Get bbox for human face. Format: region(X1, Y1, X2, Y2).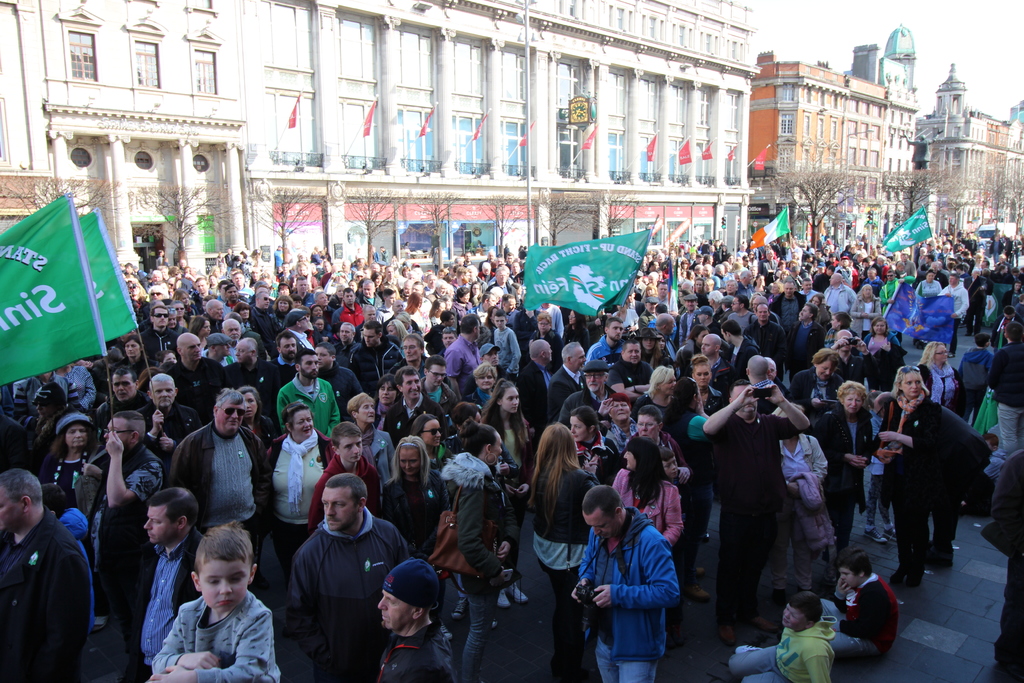
region(844, 388, 863, 412).
